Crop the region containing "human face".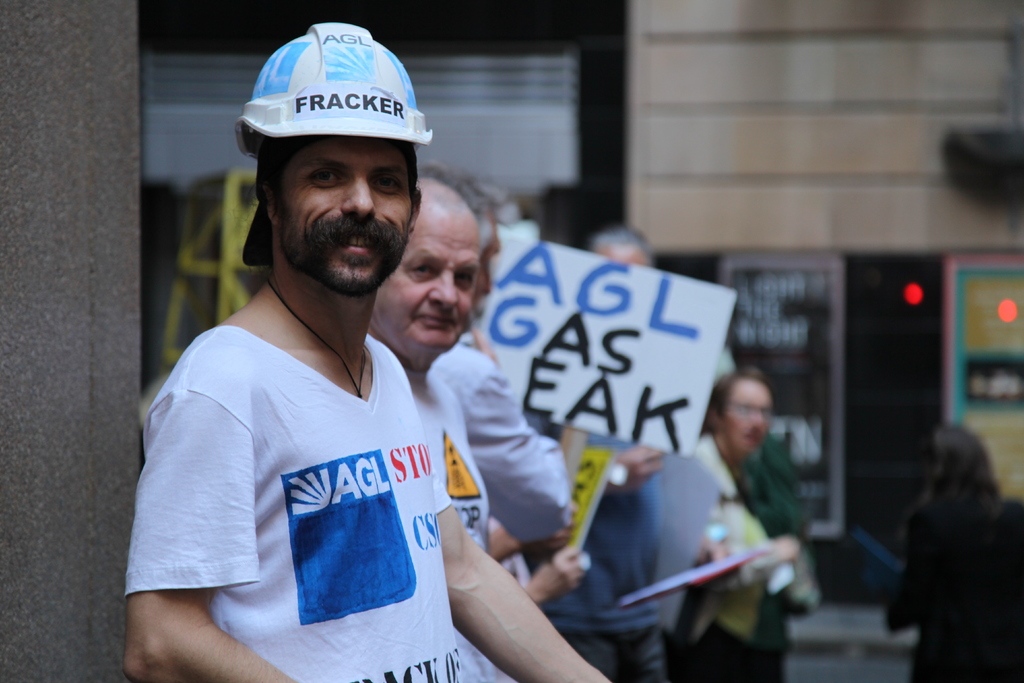
Crop region: [371, 225, 490, 350].
